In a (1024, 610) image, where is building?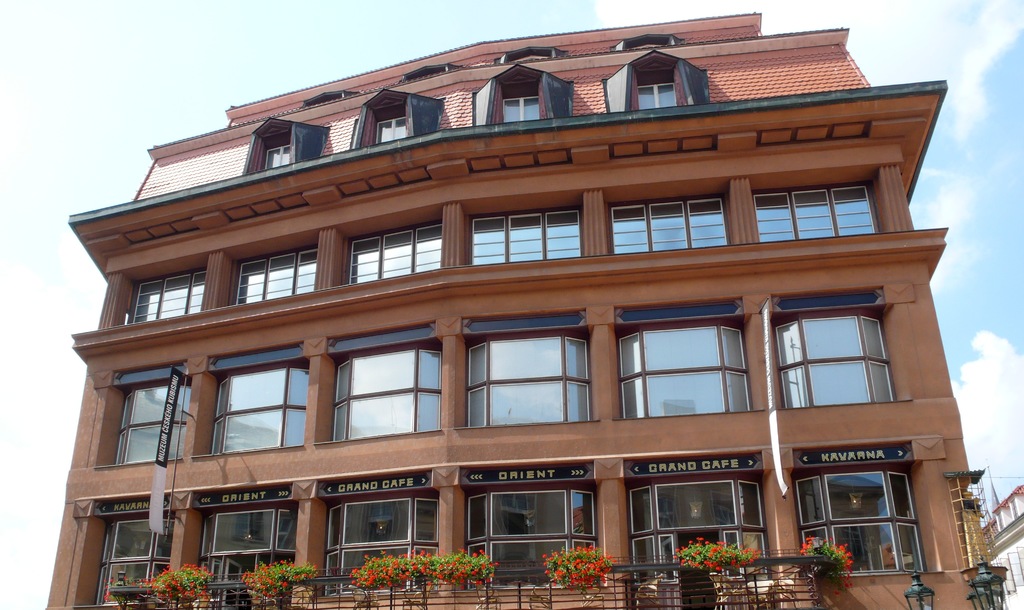
{"left": 984, "top": 485, "right": 1023, "bottom": 607}.
